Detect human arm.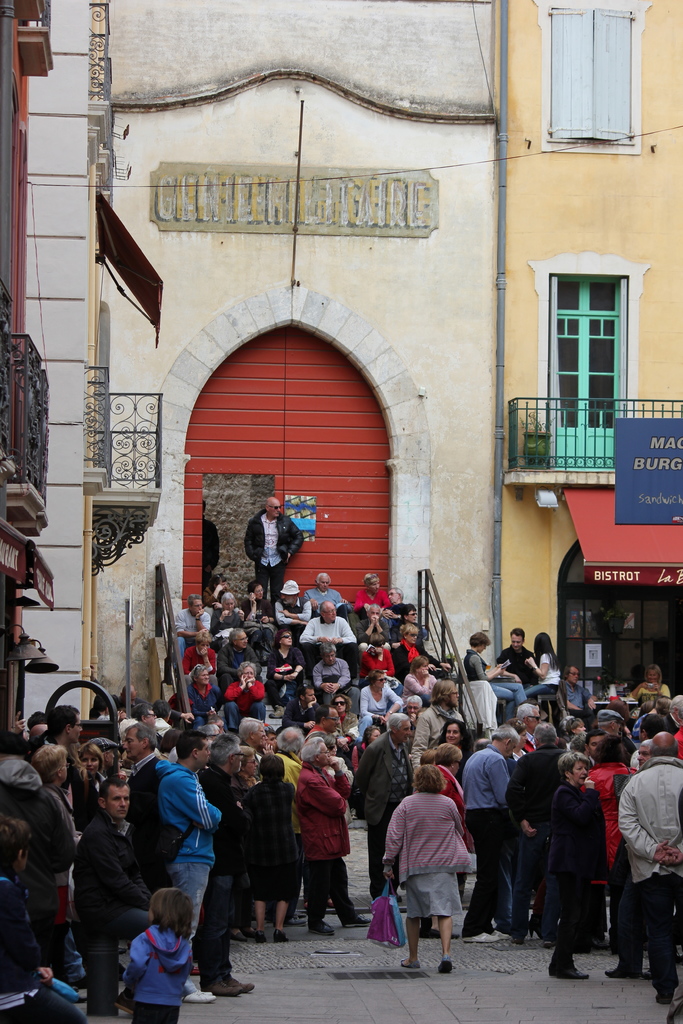
Detected at <box>224,673,247,701</box>.
